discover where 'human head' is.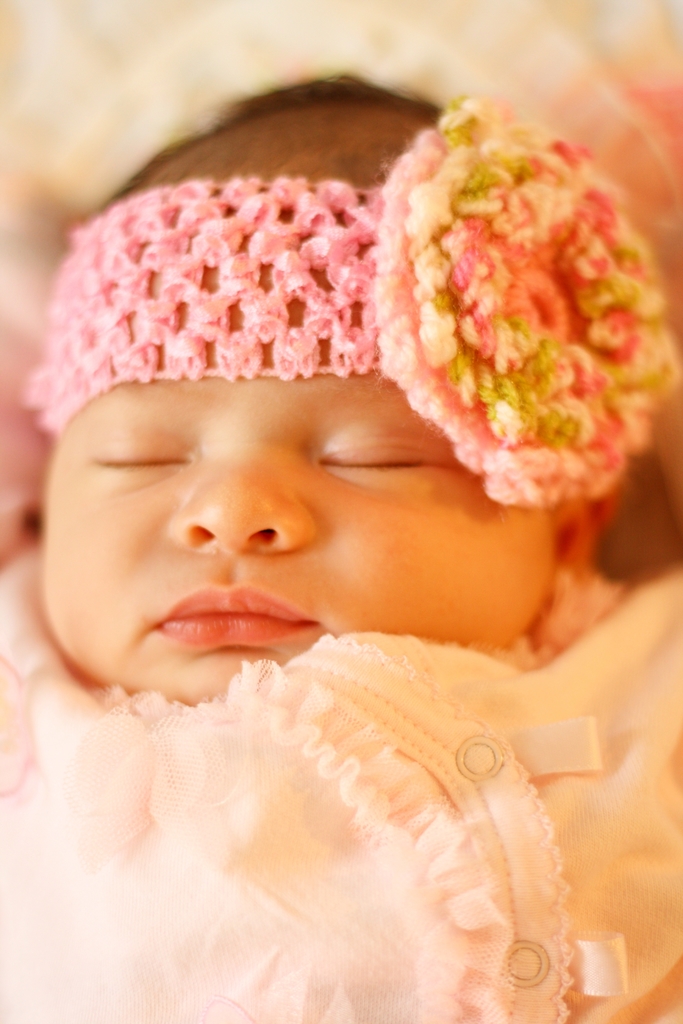
Discovered at x1=44 y1=77 x2=621 y2=678.
